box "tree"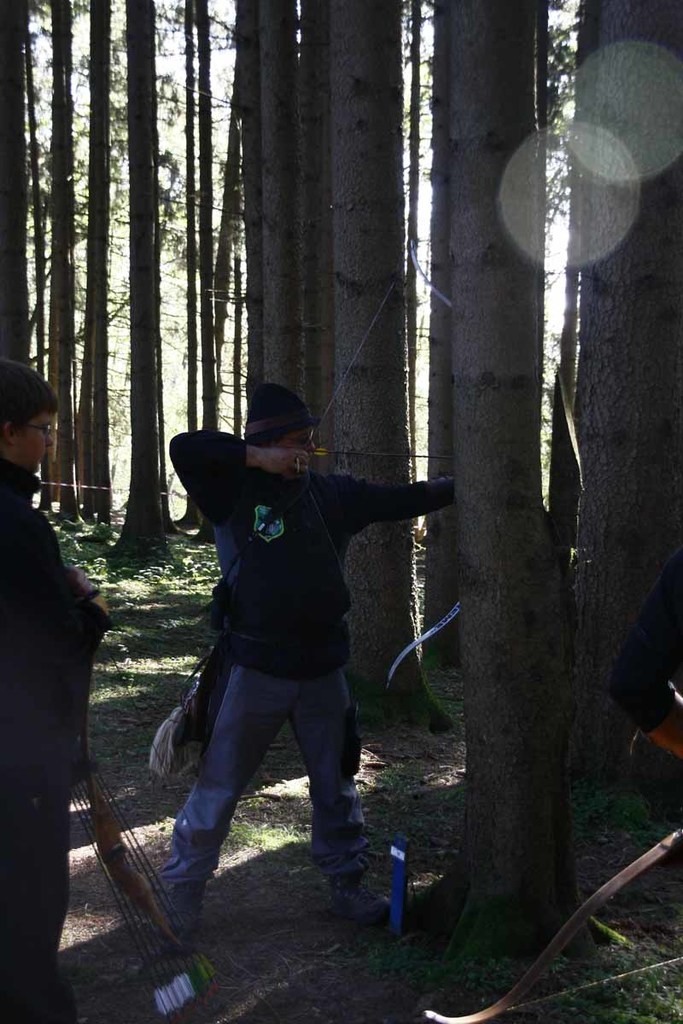
(left=185, top=0, right=231, bottom=556)
